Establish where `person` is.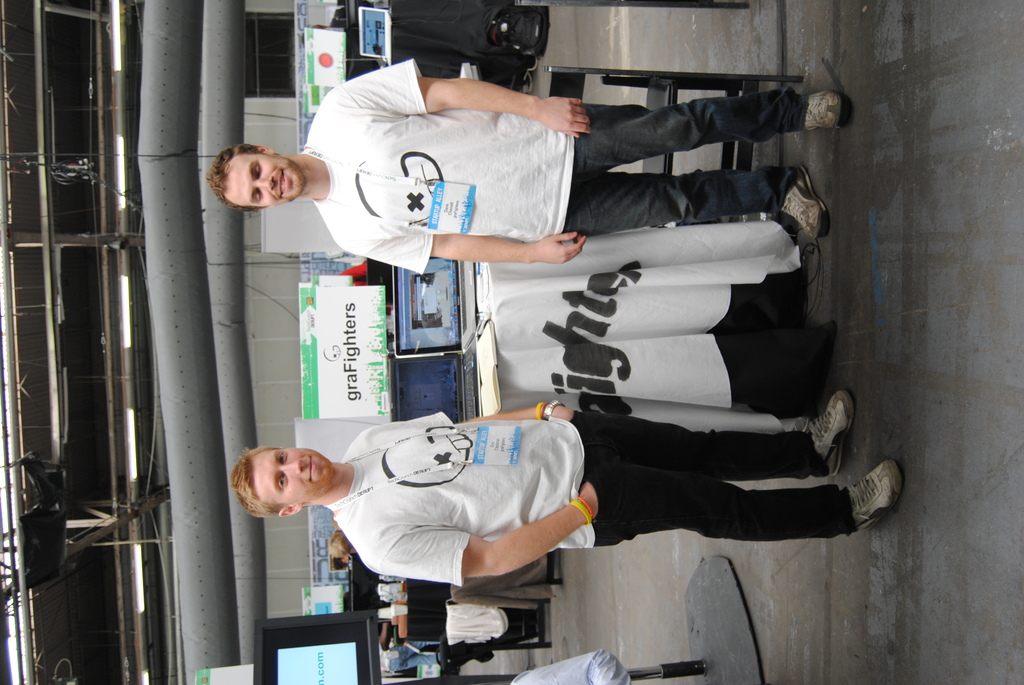
Established at [330, 531, 358, 557].
